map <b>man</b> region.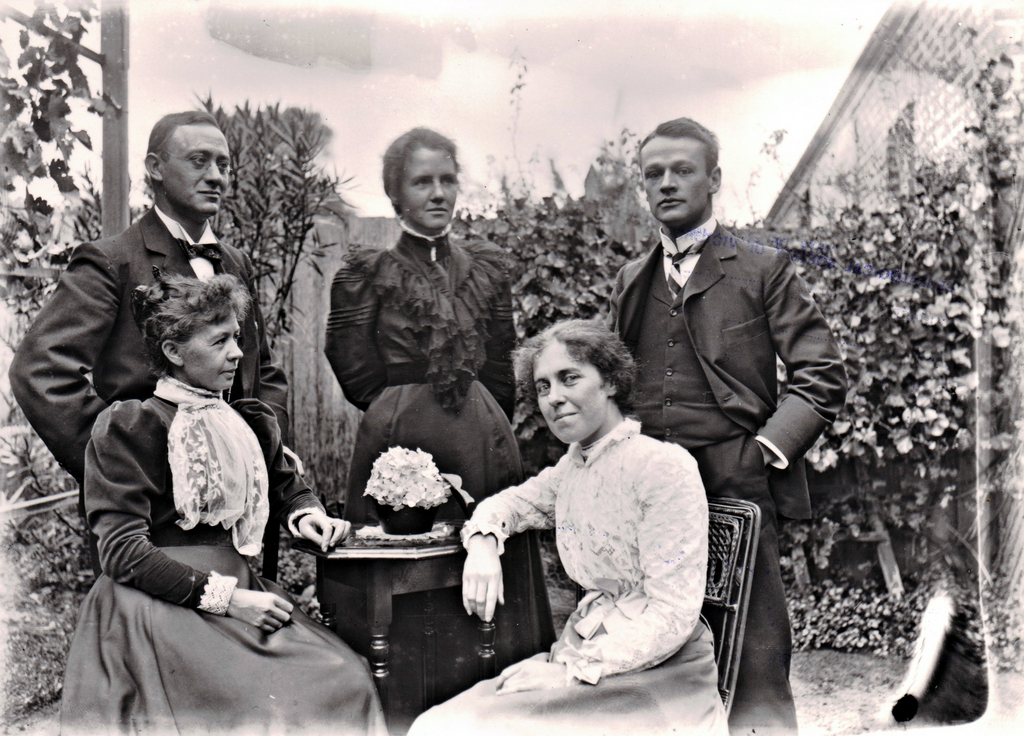
Mapped to [8, 110, 294, 575].
